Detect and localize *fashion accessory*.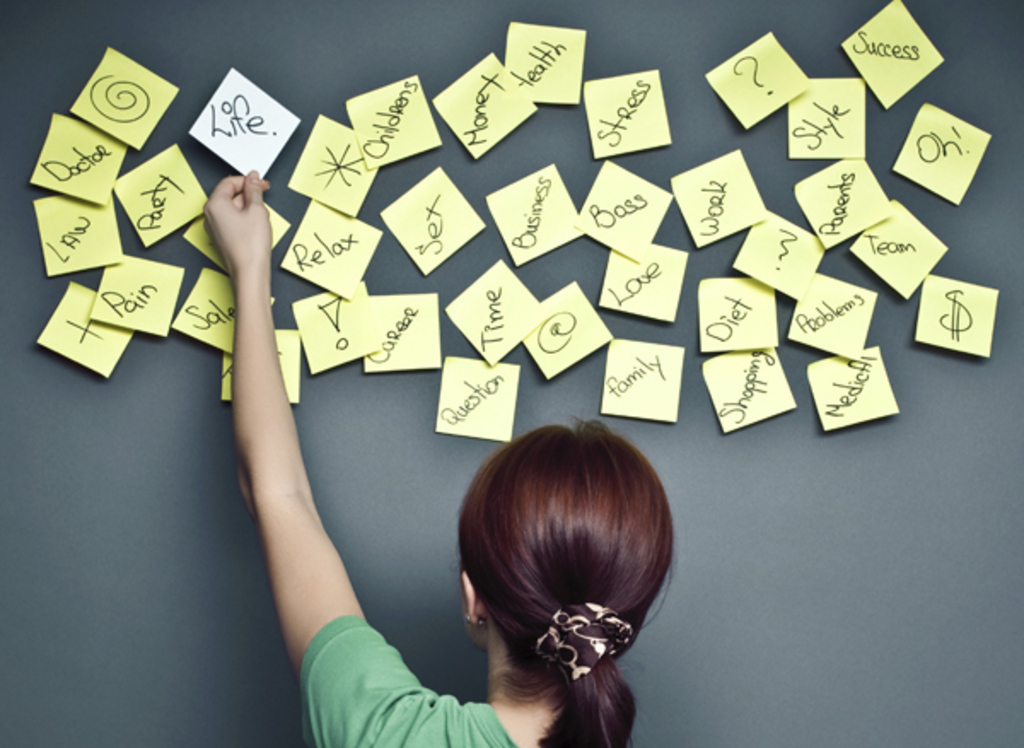
Localized at {"left": 531, "top": 593, "right": 642, "bottom": 680}.
